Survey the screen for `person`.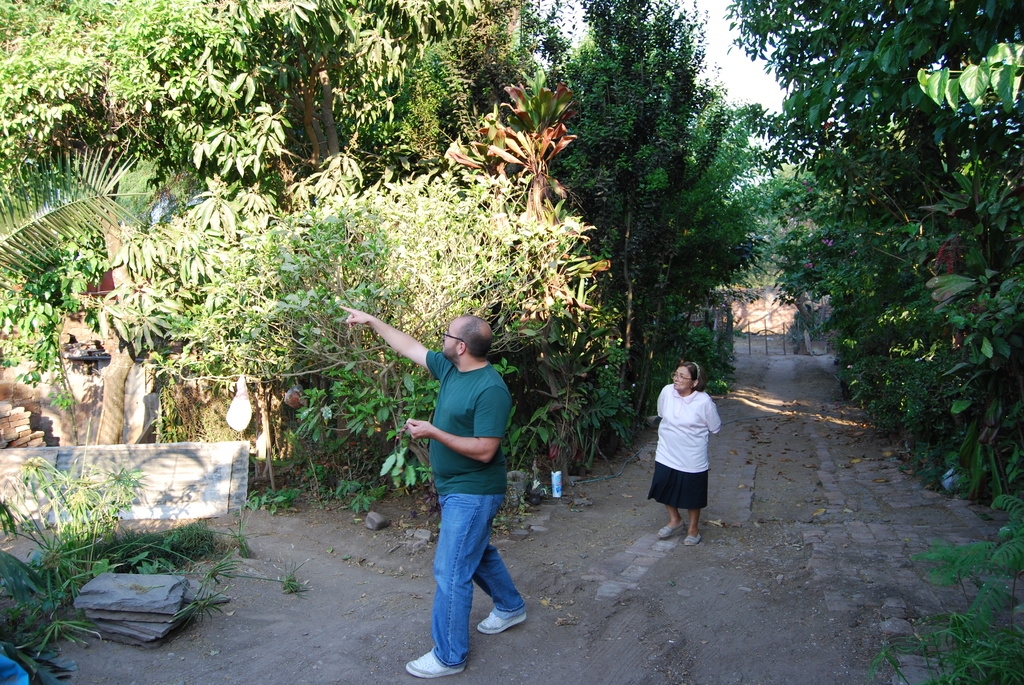
Survey found: Rect(333, 303, 532, 675).
